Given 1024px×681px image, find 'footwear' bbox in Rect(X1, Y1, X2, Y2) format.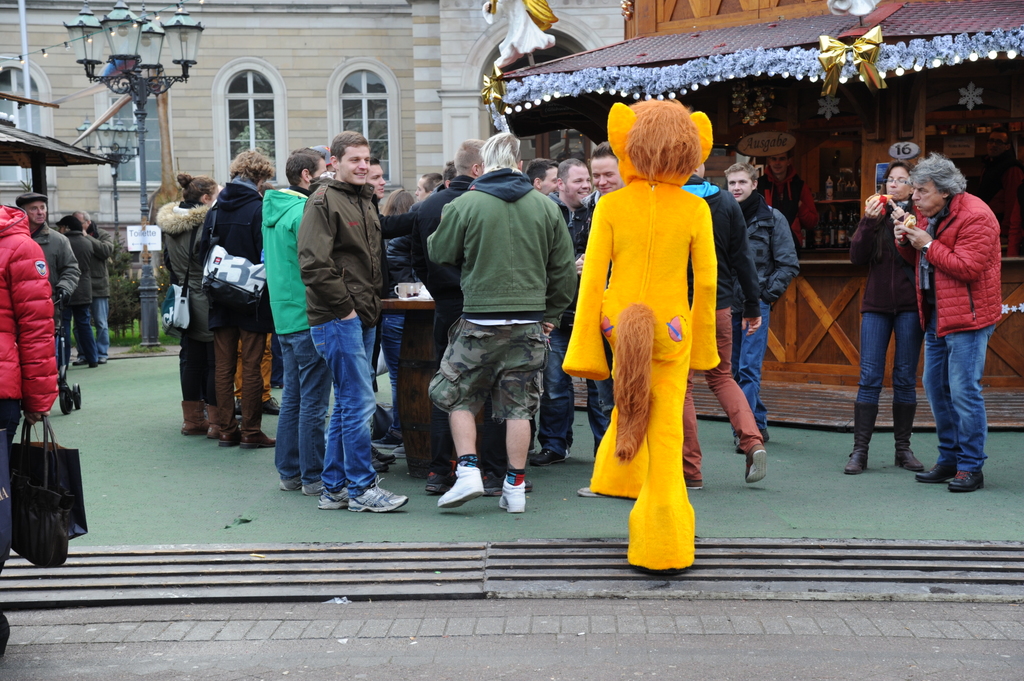
Rect(206, 419, 228, 438).
